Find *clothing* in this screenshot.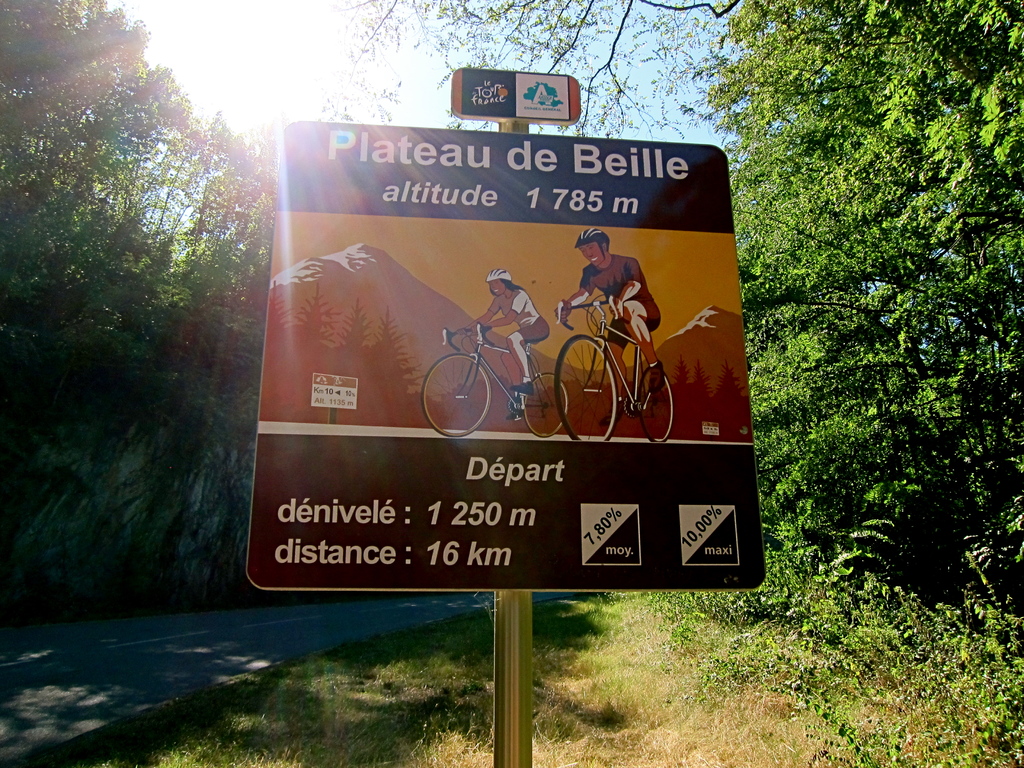
The bounding box for *clothing* is <region>477, 276, 547, 383</region>.
